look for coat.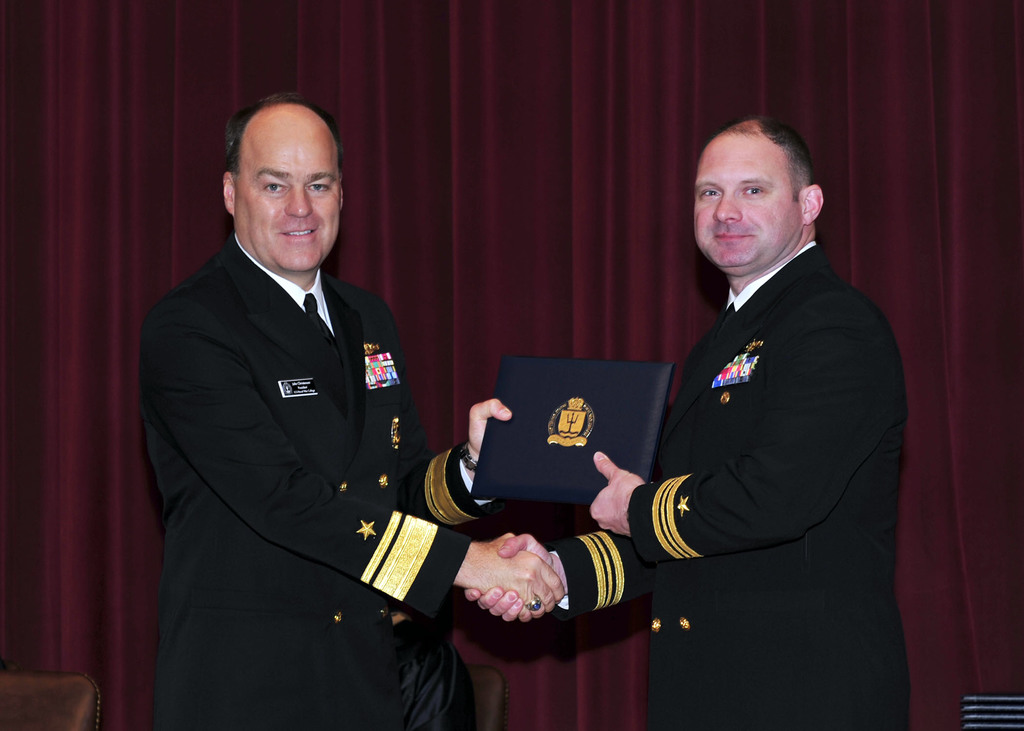
Found: <bbox>140, 230, 470, 730</bbox>.
